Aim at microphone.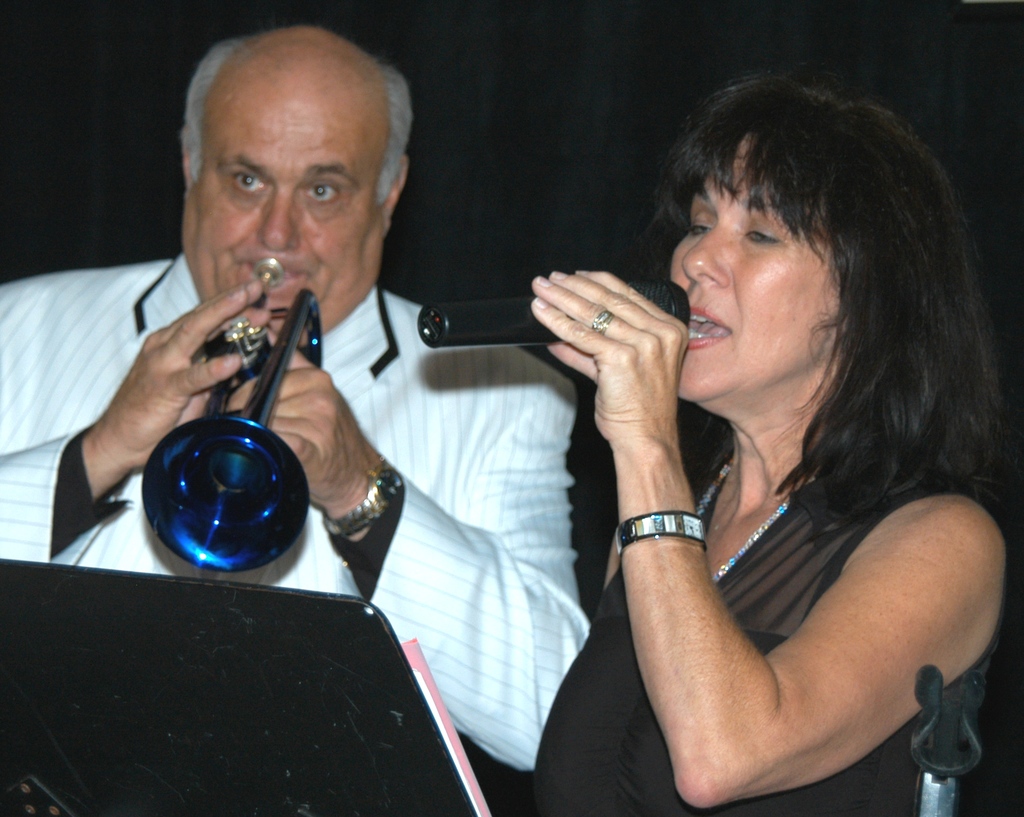
Aimed at region(418, 277, 687, 350).
